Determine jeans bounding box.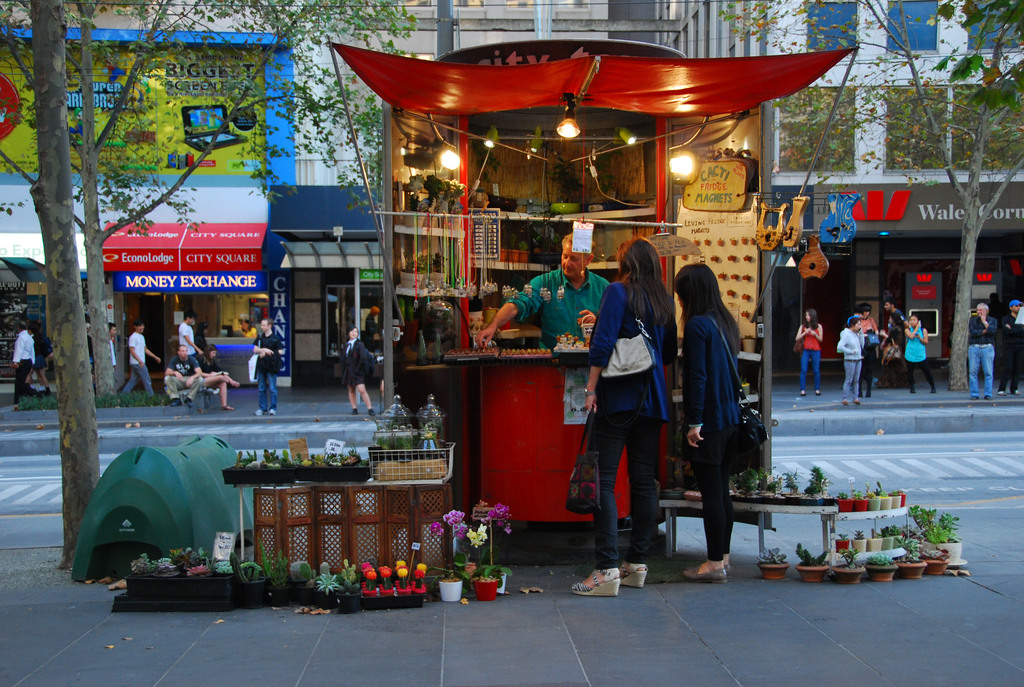
Determined: 257, 370, 279, 416.
